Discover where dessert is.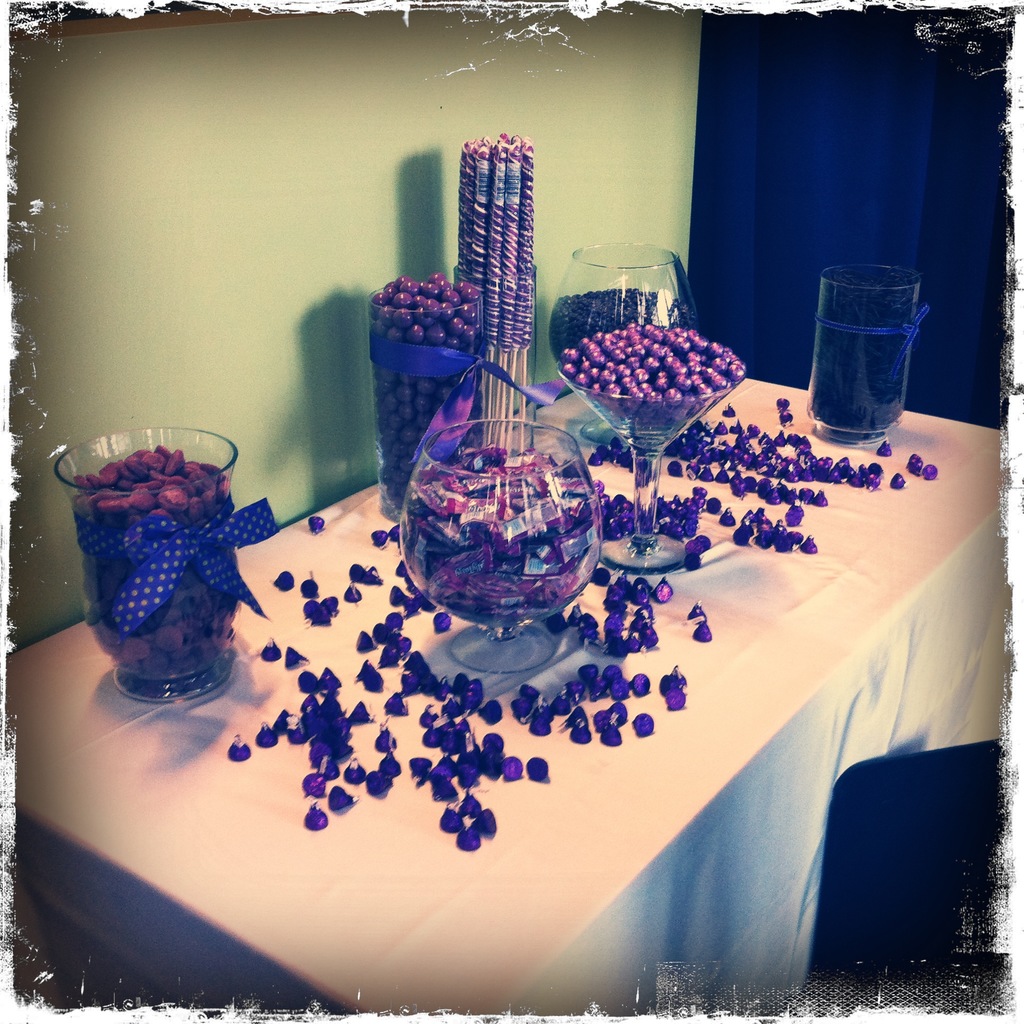
Discovered at left=687, top=603, right=717, bottom=641.
